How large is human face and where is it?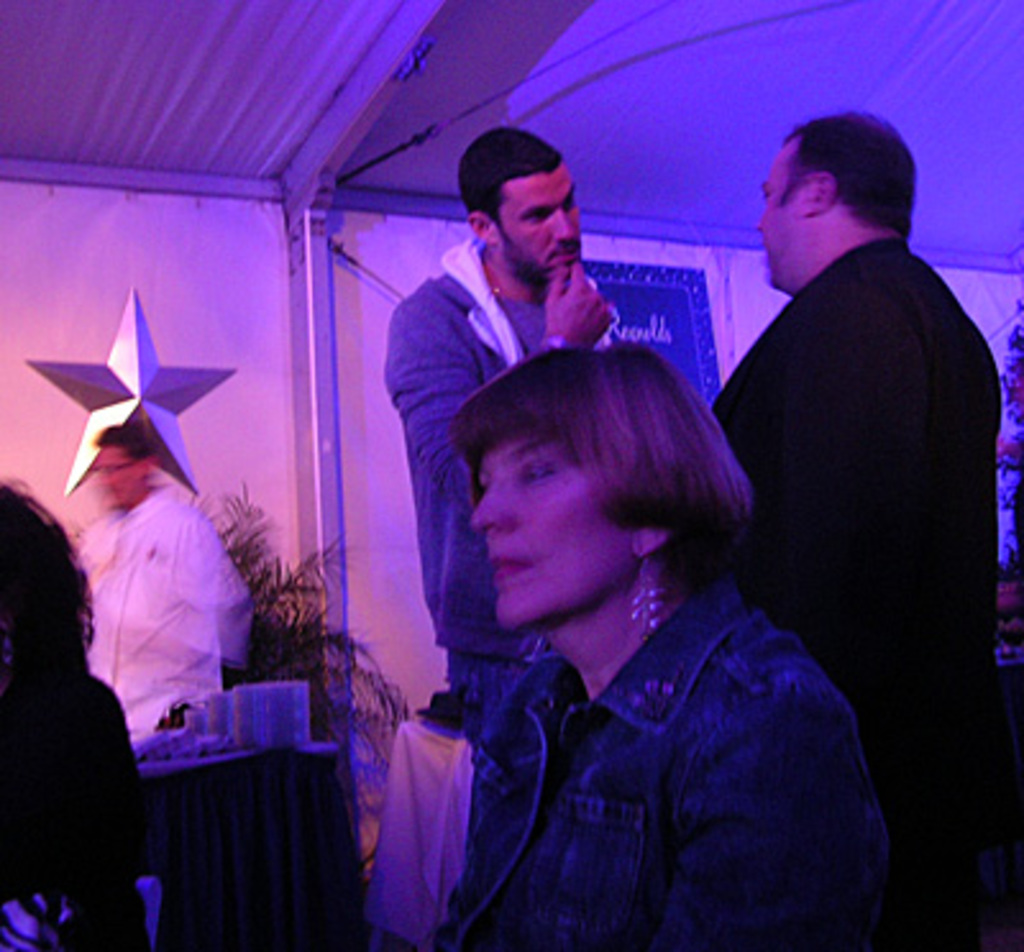
Bounding box: detection(750, 148, 809, 294).
